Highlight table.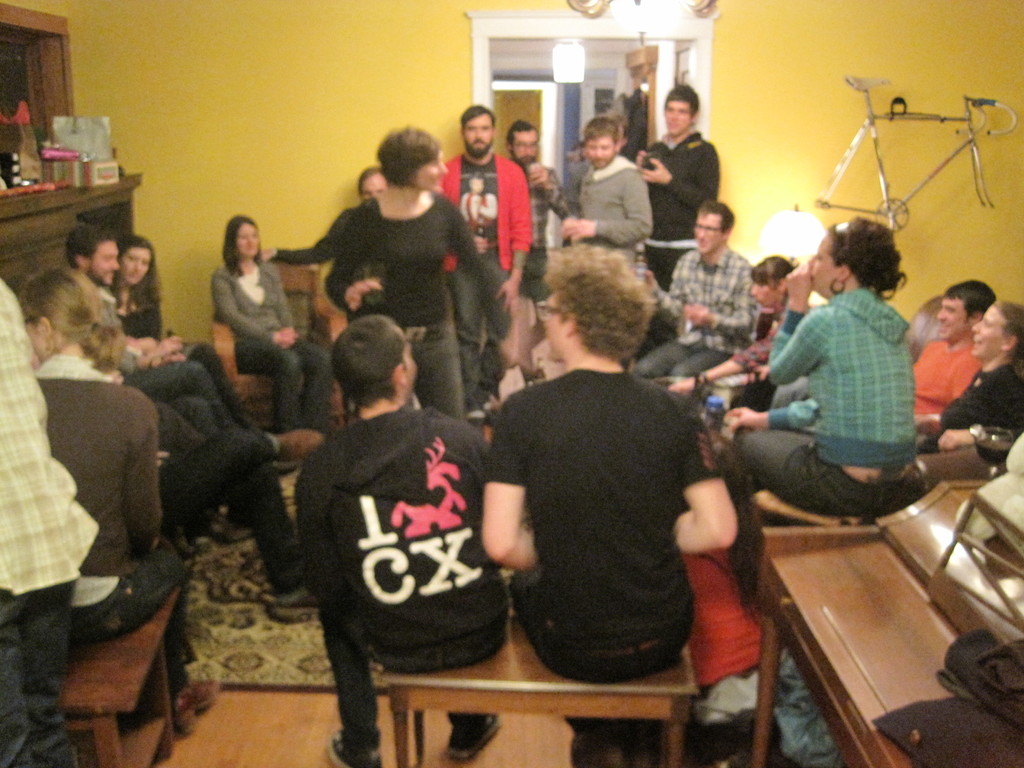
Highlighted region: {"left": 55, "top": 585, "right": 179, "bottom": 767}.
